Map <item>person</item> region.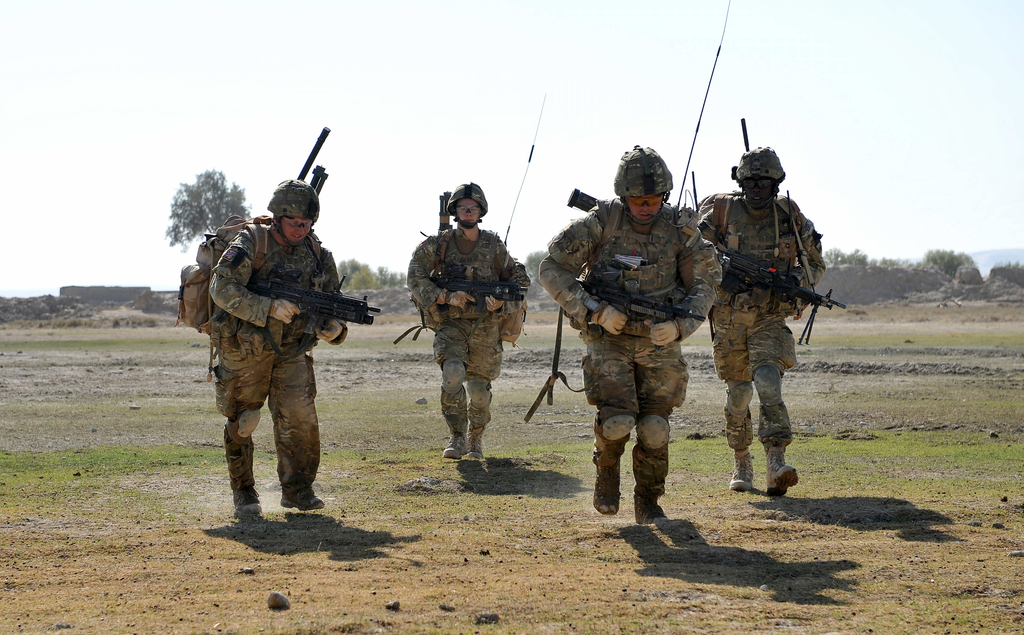
Mapped to 414 185 529 467.
